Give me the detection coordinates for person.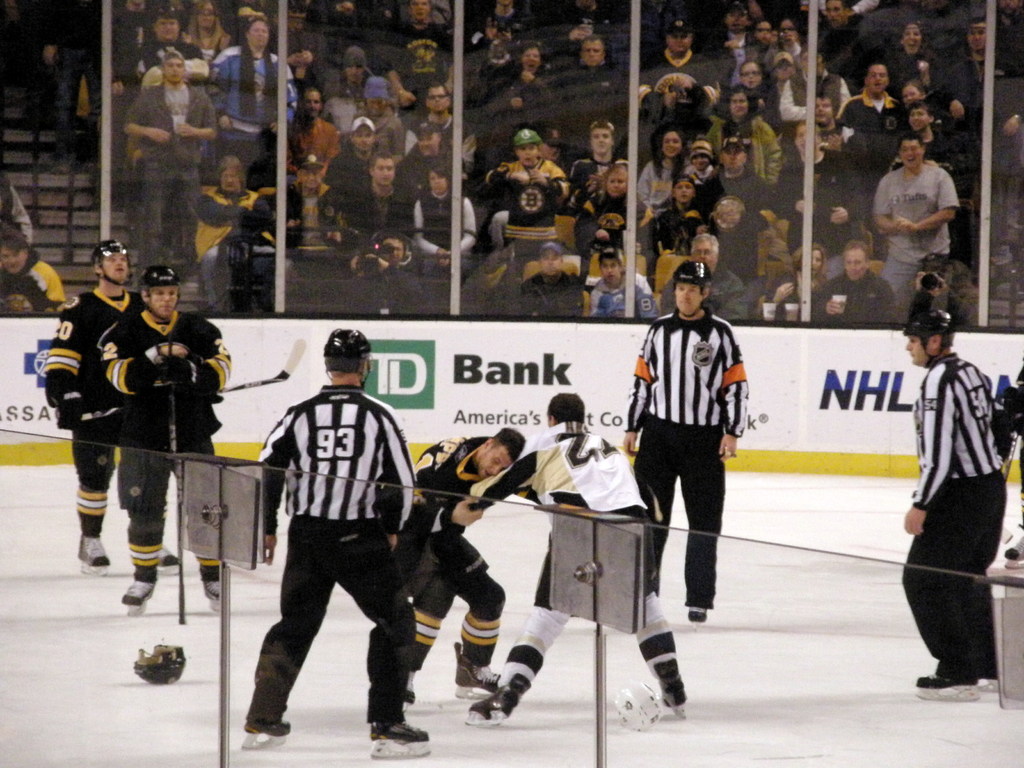
<region>593, 249, 655, 330</region>.
